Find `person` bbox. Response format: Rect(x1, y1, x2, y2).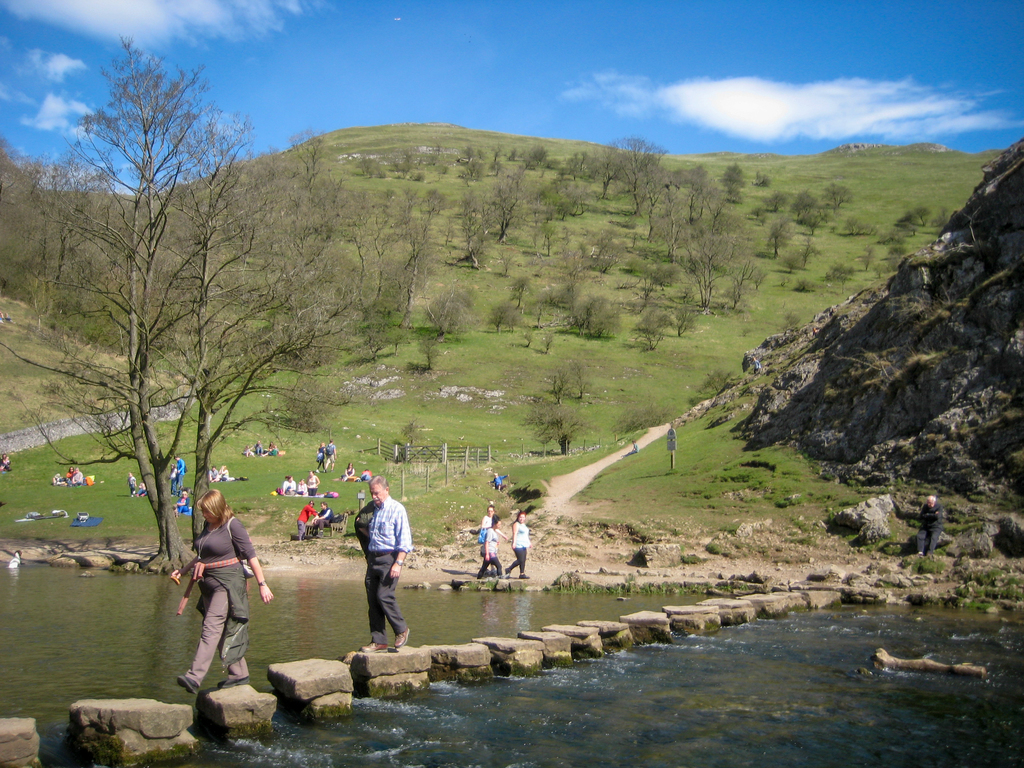
Rect(253, 440, 263, 459).
